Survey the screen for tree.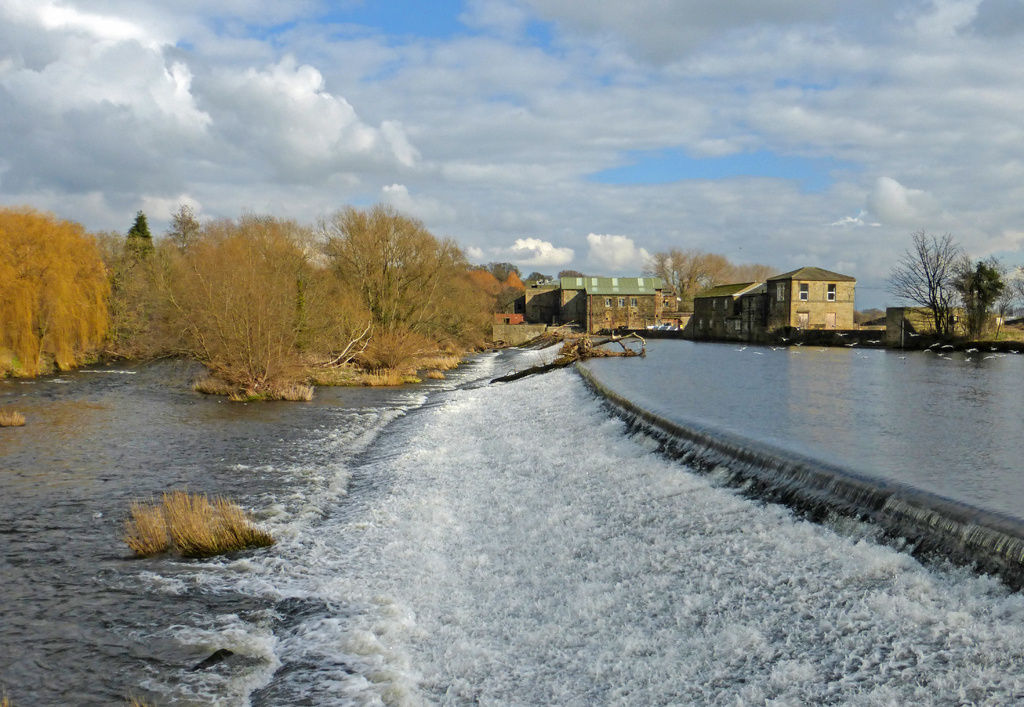
Survey found: 636:250:736:324.
